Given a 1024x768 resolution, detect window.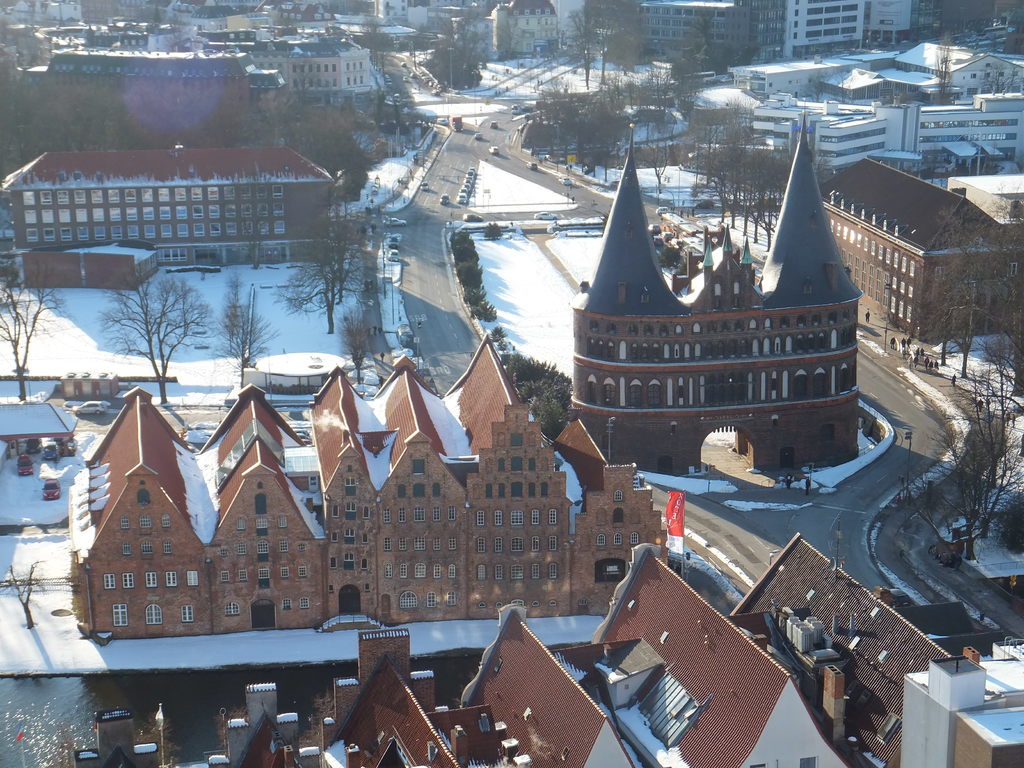
BBox(789, 0, 858, 37).
